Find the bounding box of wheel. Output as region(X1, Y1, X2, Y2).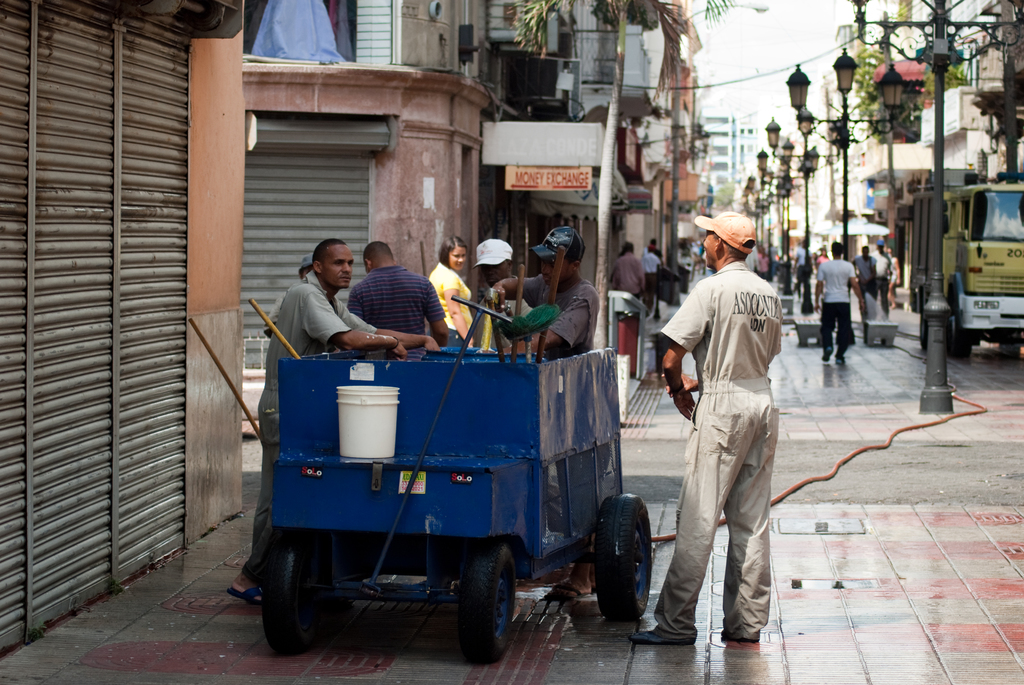
region(266, 531, 346, 656).
